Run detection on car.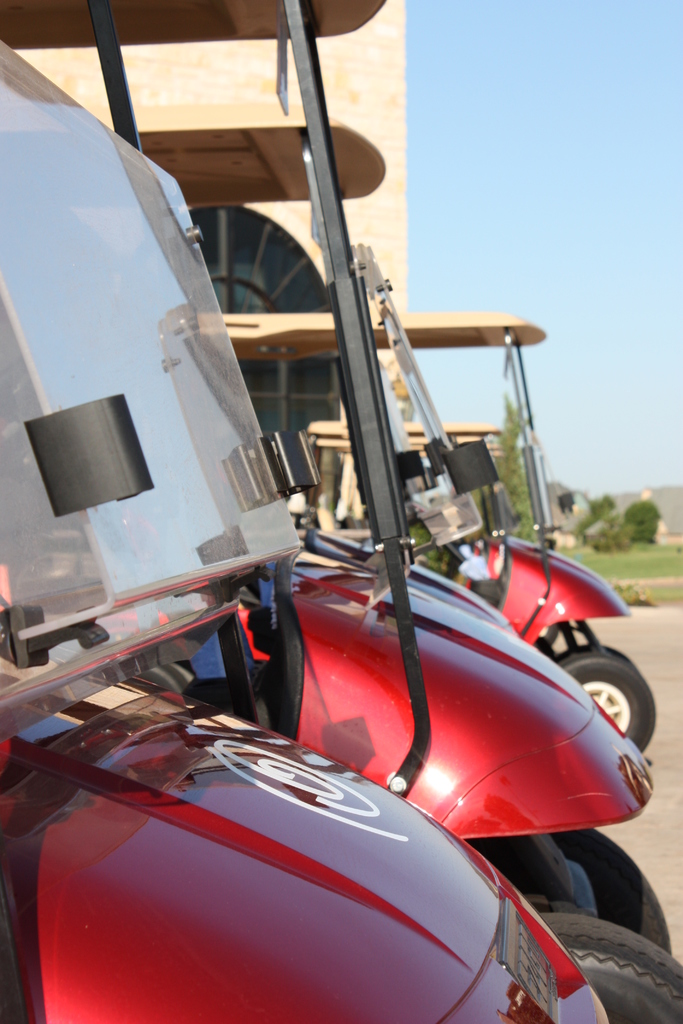
Result: [195, 302, 654, 764].
